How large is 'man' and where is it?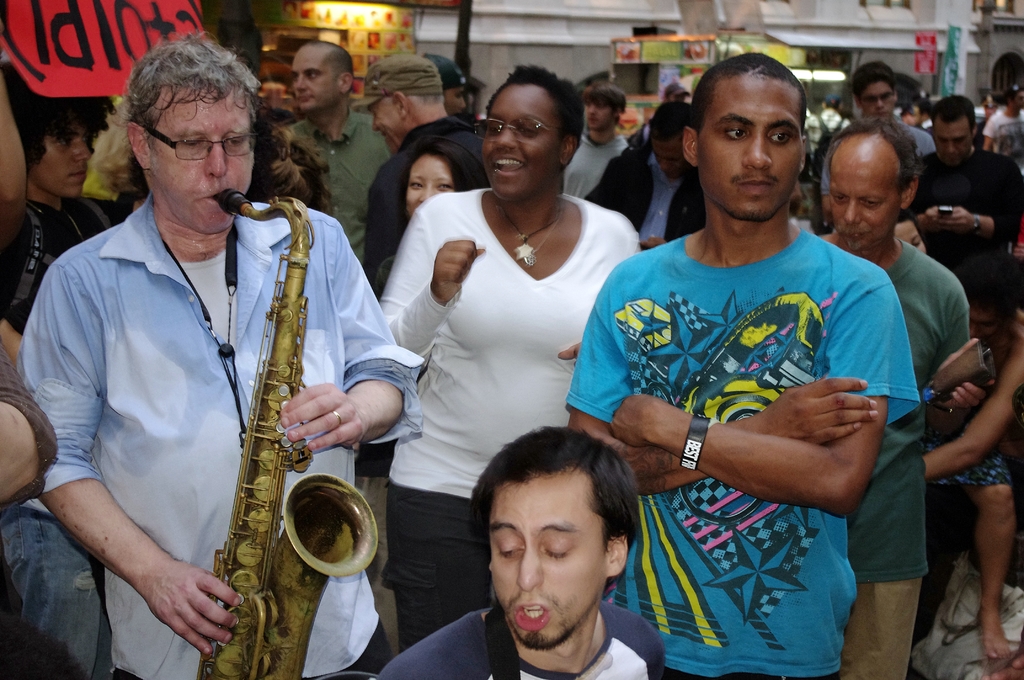
Bounding box: rect(582, 98, 708, 270).
